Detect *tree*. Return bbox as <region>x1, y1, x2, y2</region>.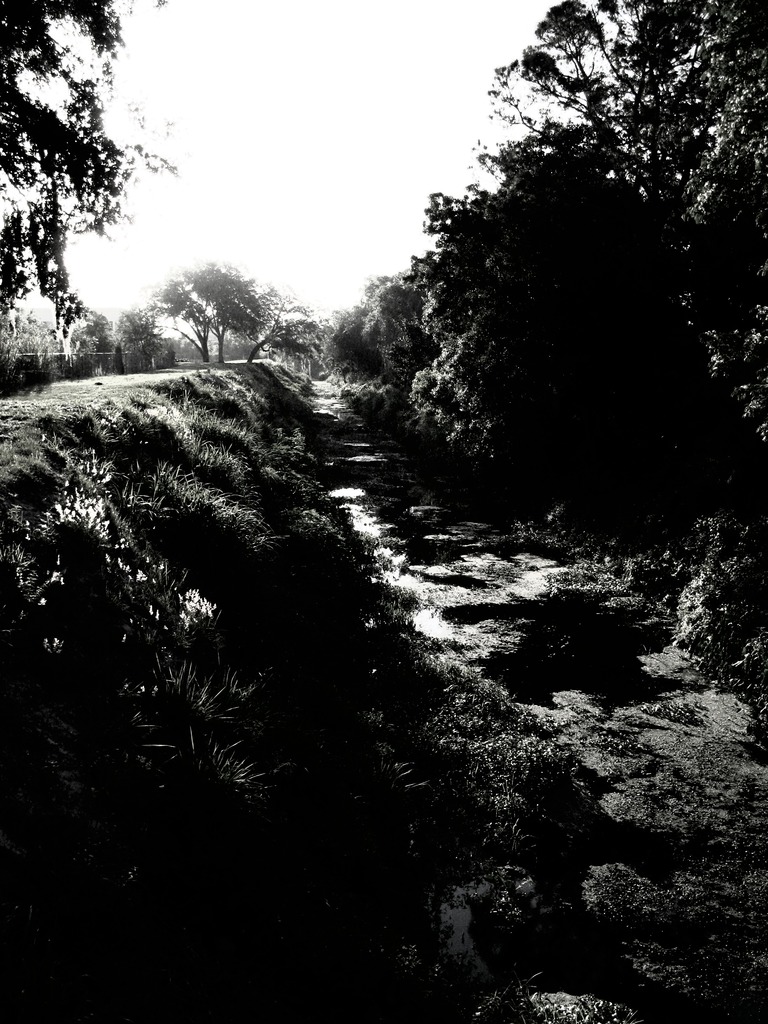
<region>399, 139, 675, 462</region>.
